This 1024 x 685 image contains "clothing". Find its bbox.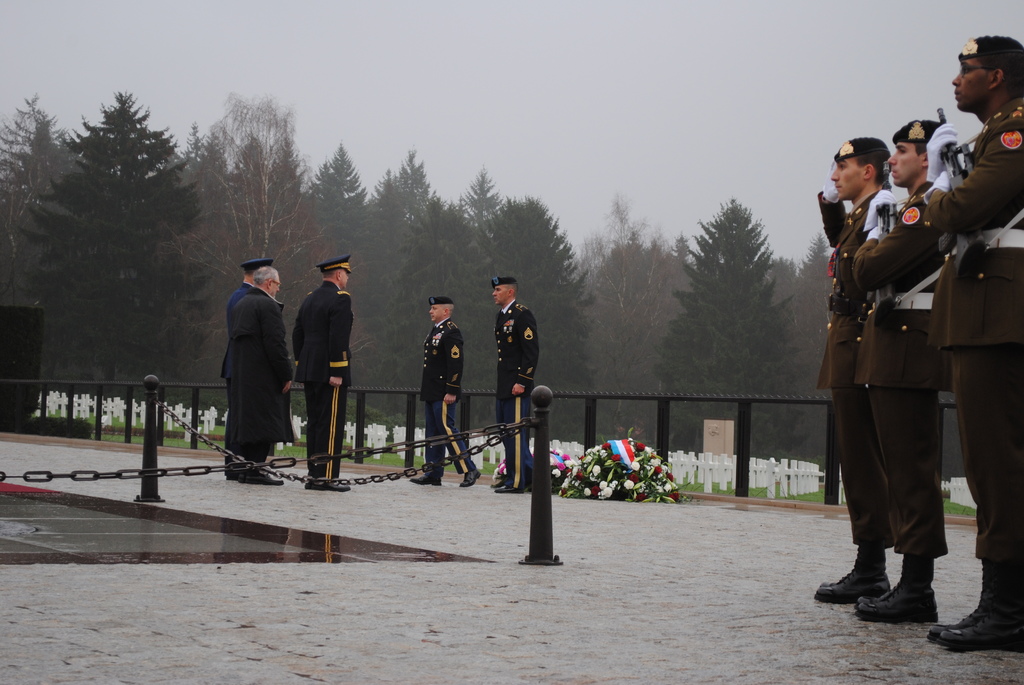
left=225, top=278, right=291, bottom=461.
